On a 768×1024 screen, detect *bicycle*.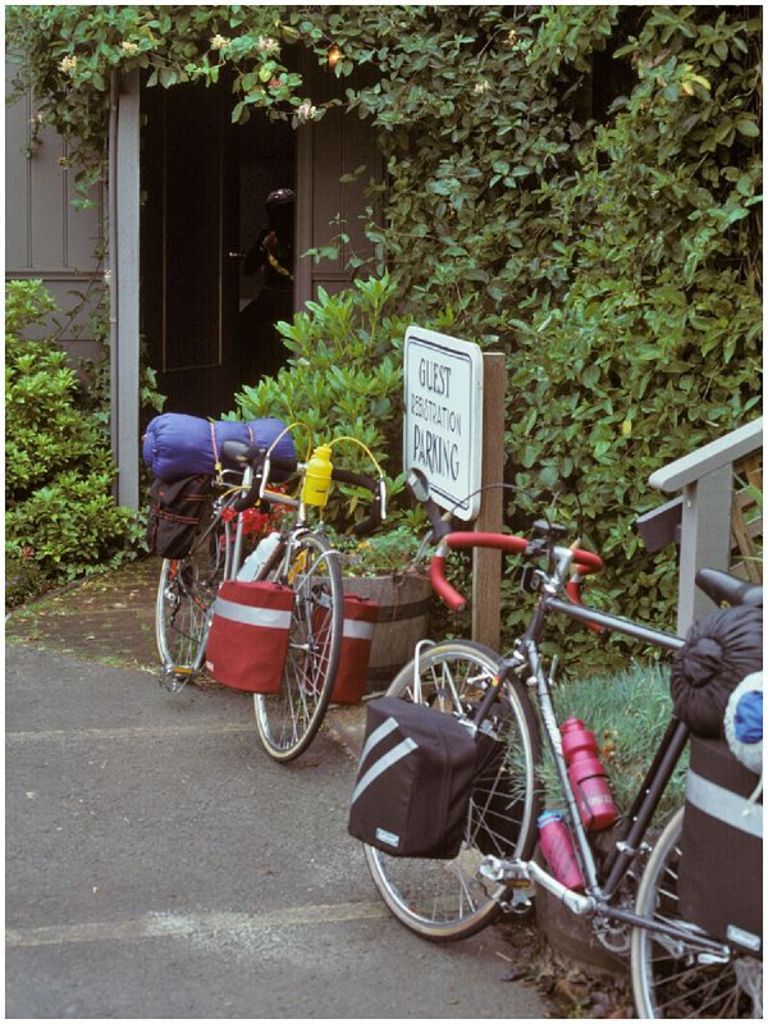
172/390/356/783.
